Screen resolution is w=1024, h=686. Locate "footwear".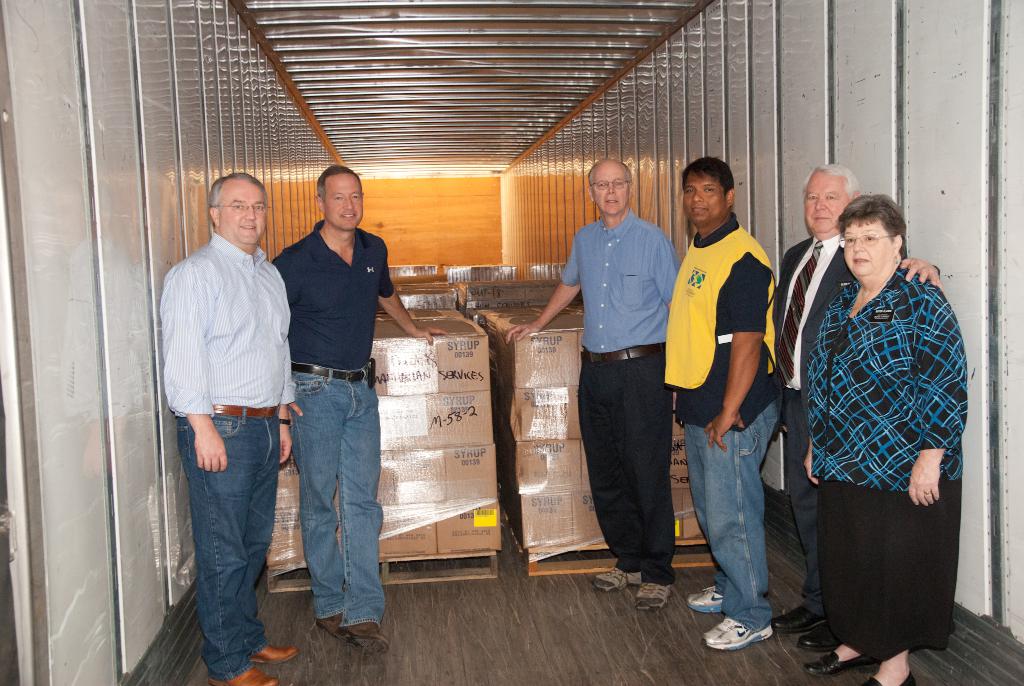
592, 555, 650, 592.
